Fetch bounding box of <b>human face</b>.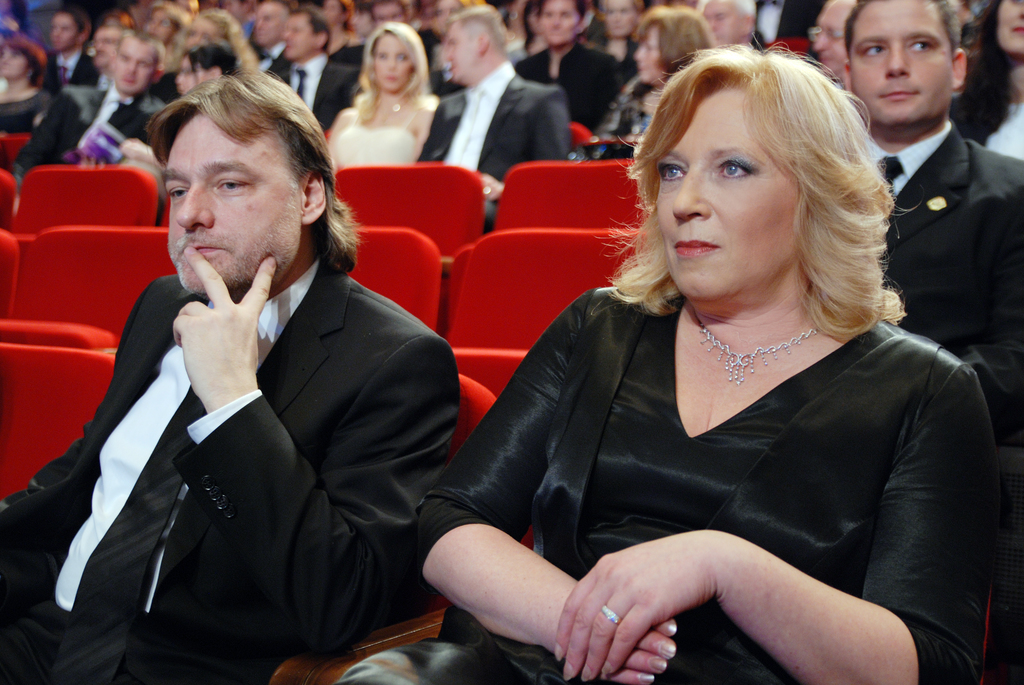
Bbox: x1=52, y1=15, x2=80, y2=52.
